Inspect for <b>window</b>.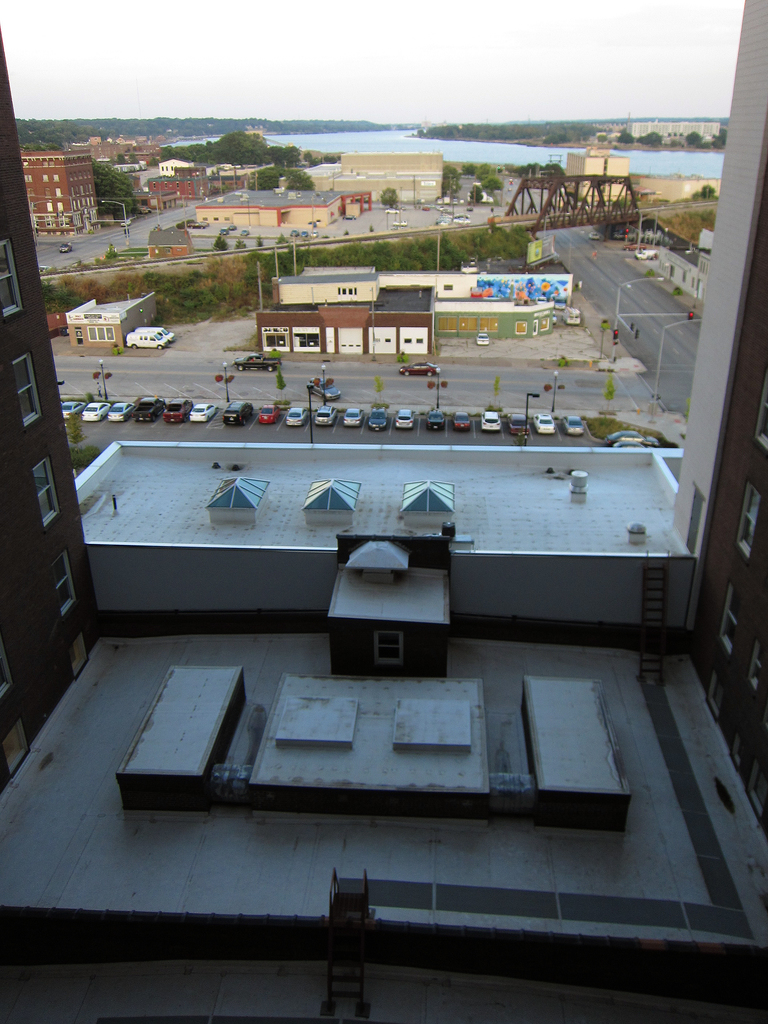
Inspection: x1=458, y1=317, x2=476, y2=330.
